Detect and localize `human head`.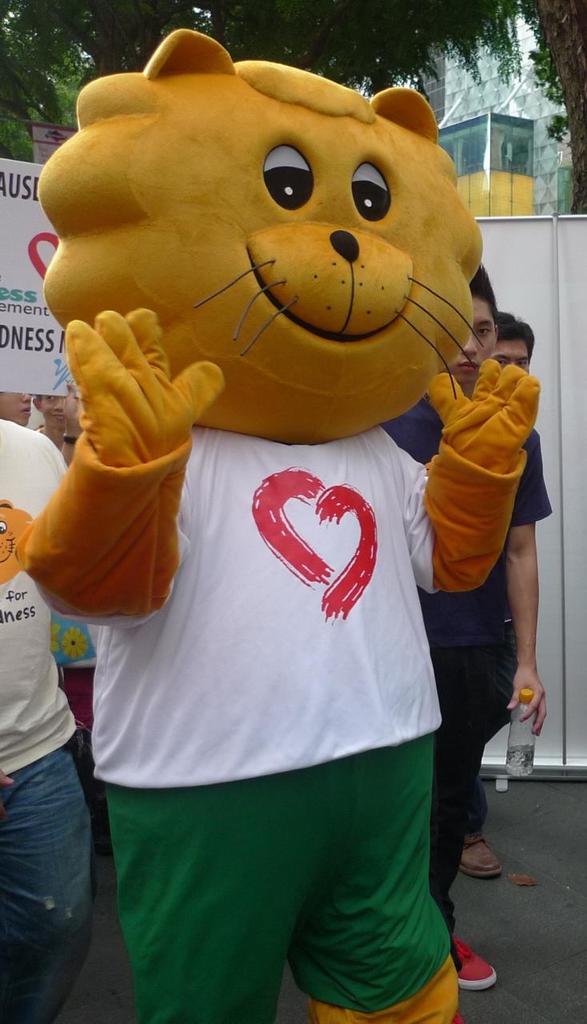
Localized at 493 309 537 378.
